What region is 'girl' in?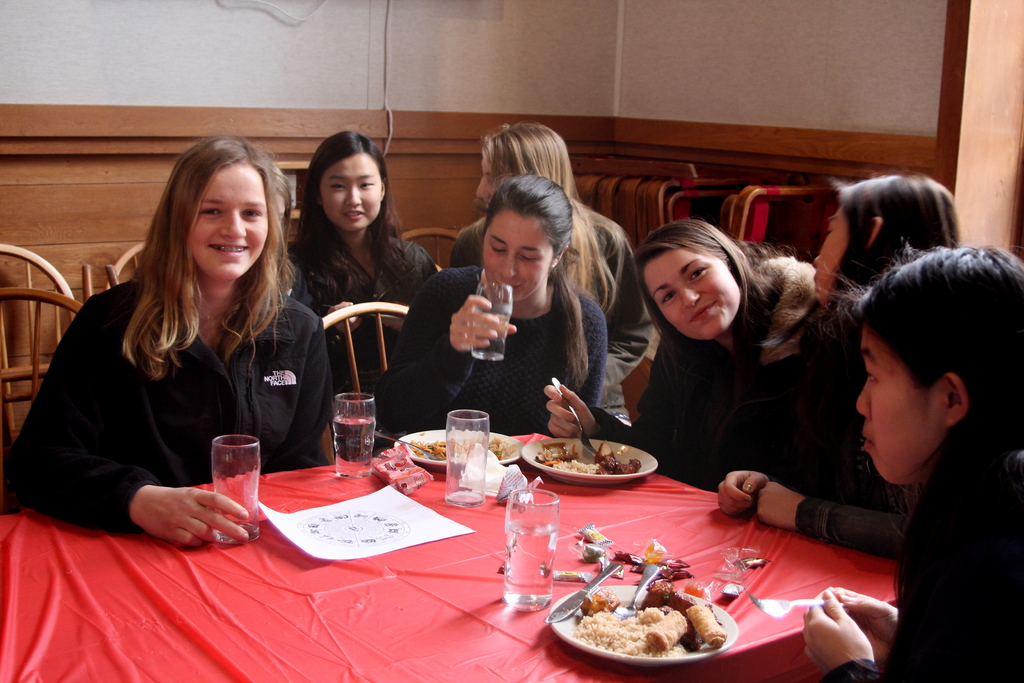
(left=797, top=237, right=1023, bottom=682).
